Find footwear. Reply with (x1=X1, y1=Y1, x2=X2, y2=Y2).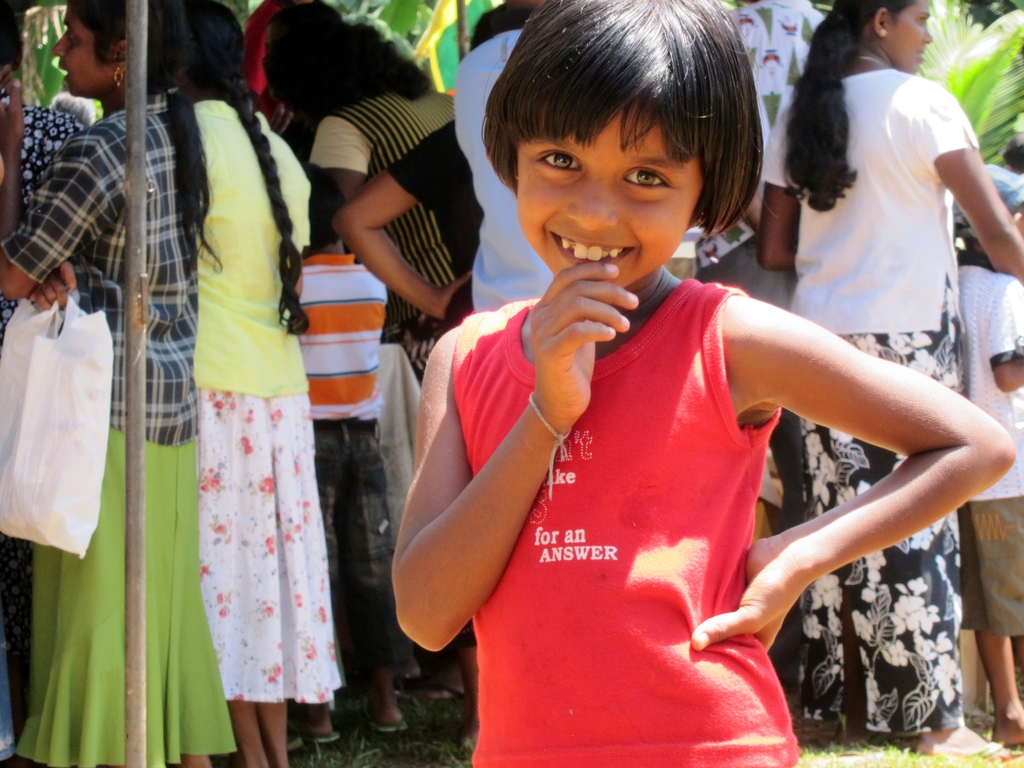
(x1=369, y1=713, x2=408, y2=729).
